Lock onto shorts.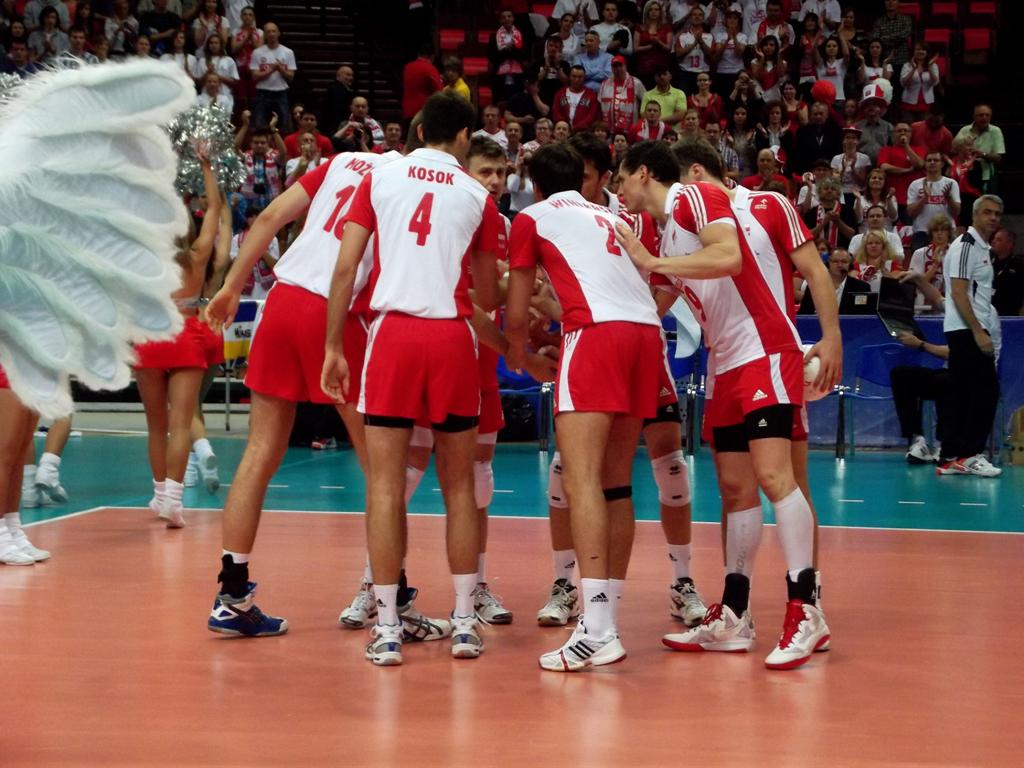
Locked: [x1=203, y1=324, x2=223, y2=363].
